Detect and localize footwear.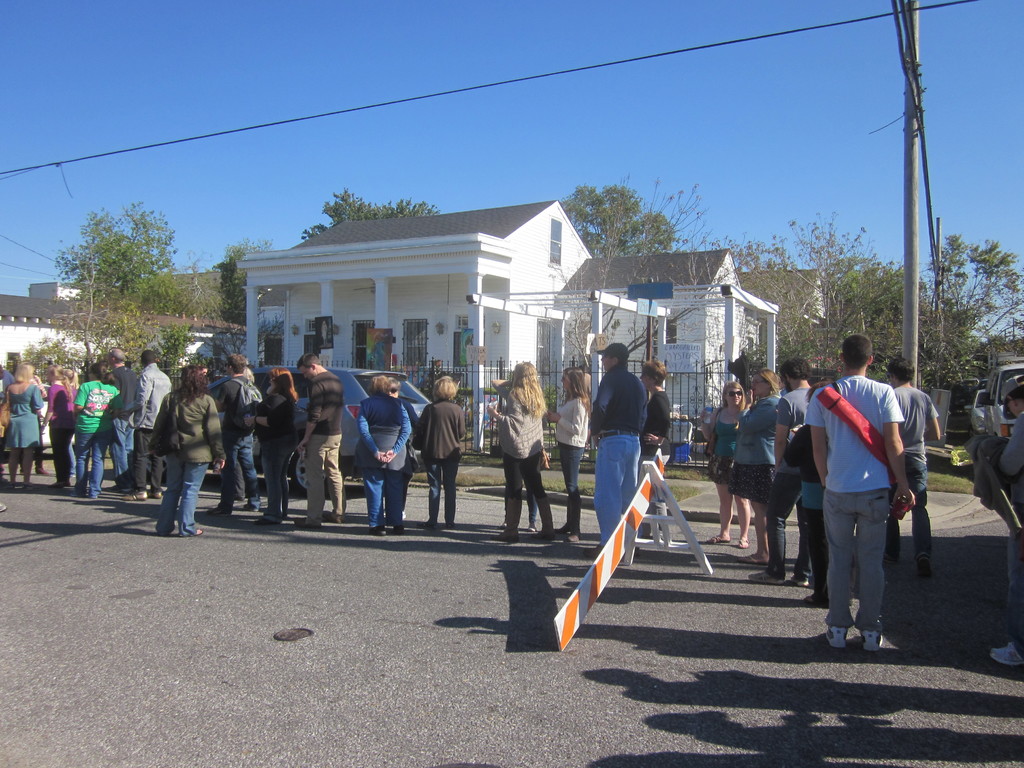
Localized at (744,547,771,563).
